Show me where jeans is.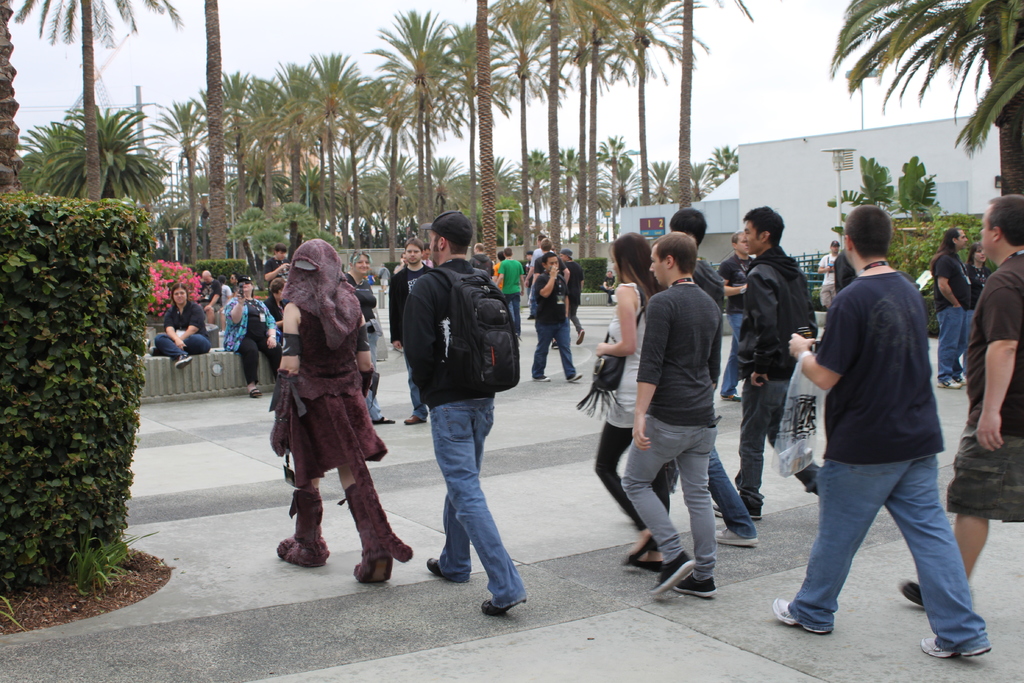
jeans is at 968/307/976/343.
